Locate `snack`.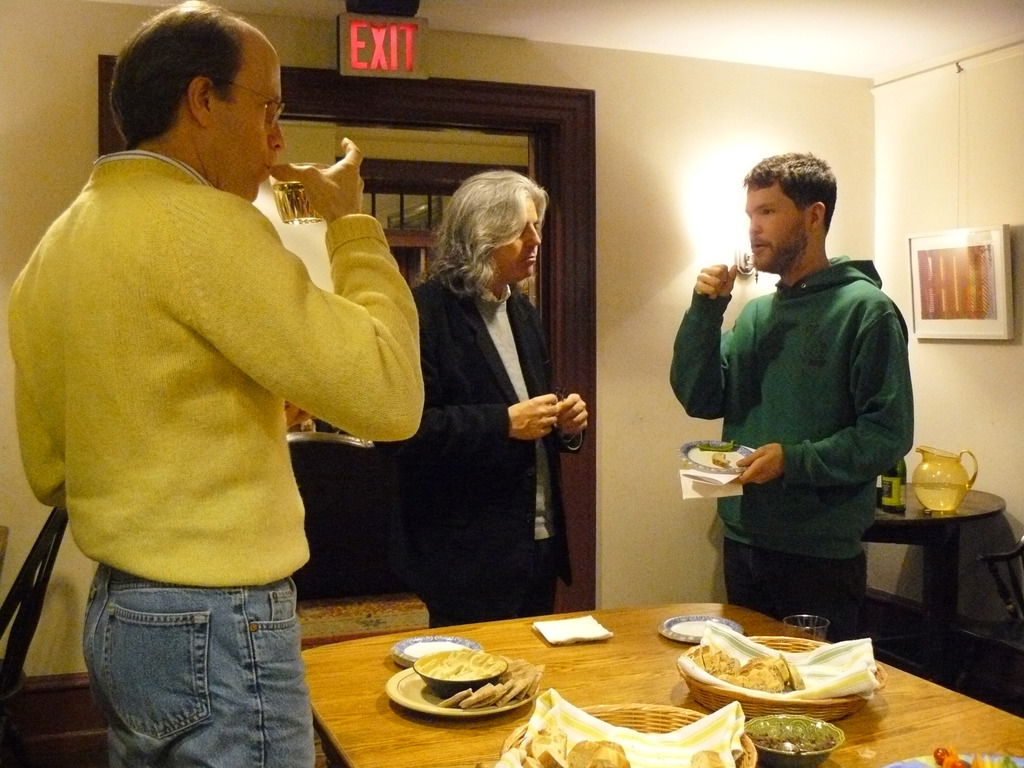
Bounding box: 678:632:857:714.
